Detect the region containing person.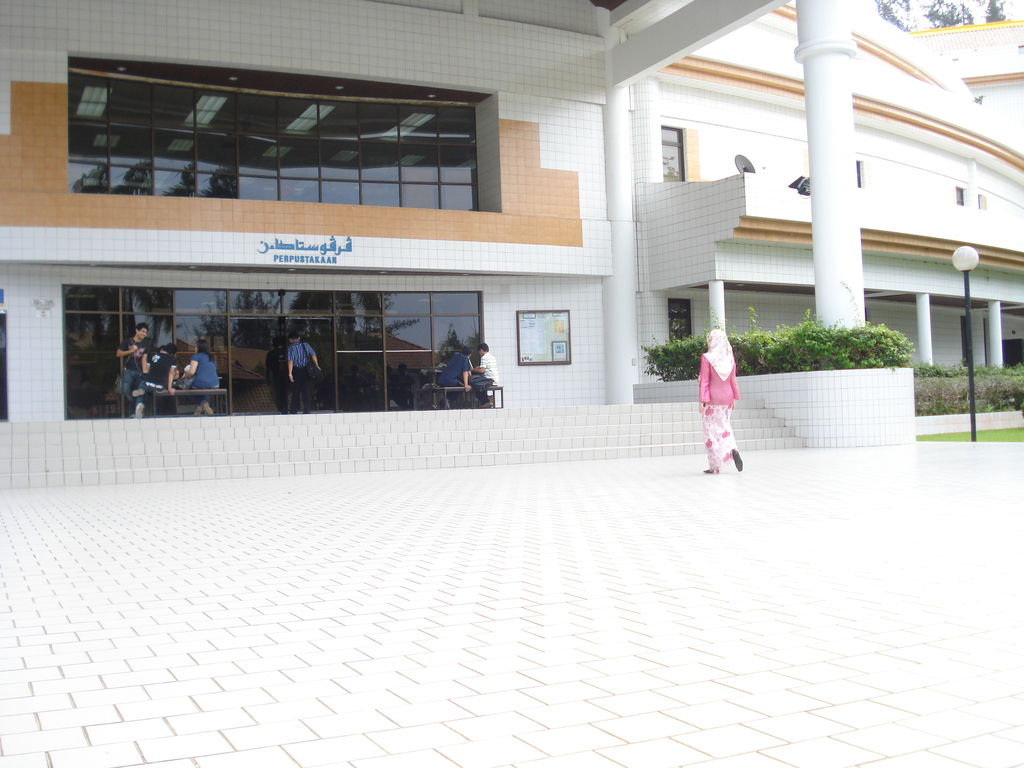
<region>473, 341, 497, 410</region>.
